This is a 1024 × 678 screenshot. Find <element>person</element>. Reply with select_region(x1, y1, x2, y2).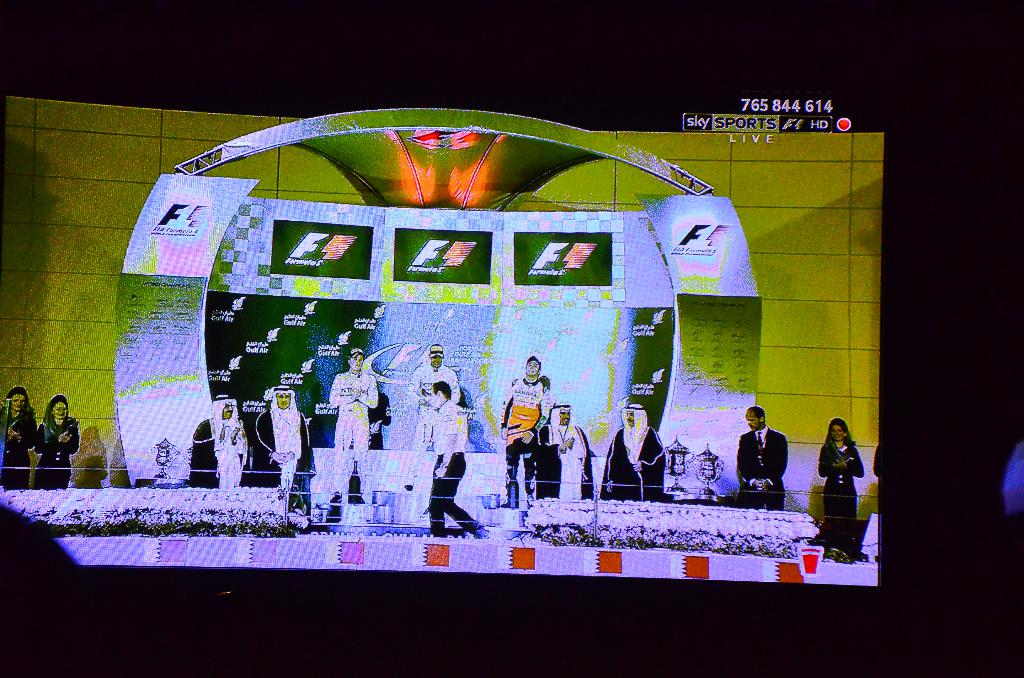
select_region(424, 380, 491, 533).
